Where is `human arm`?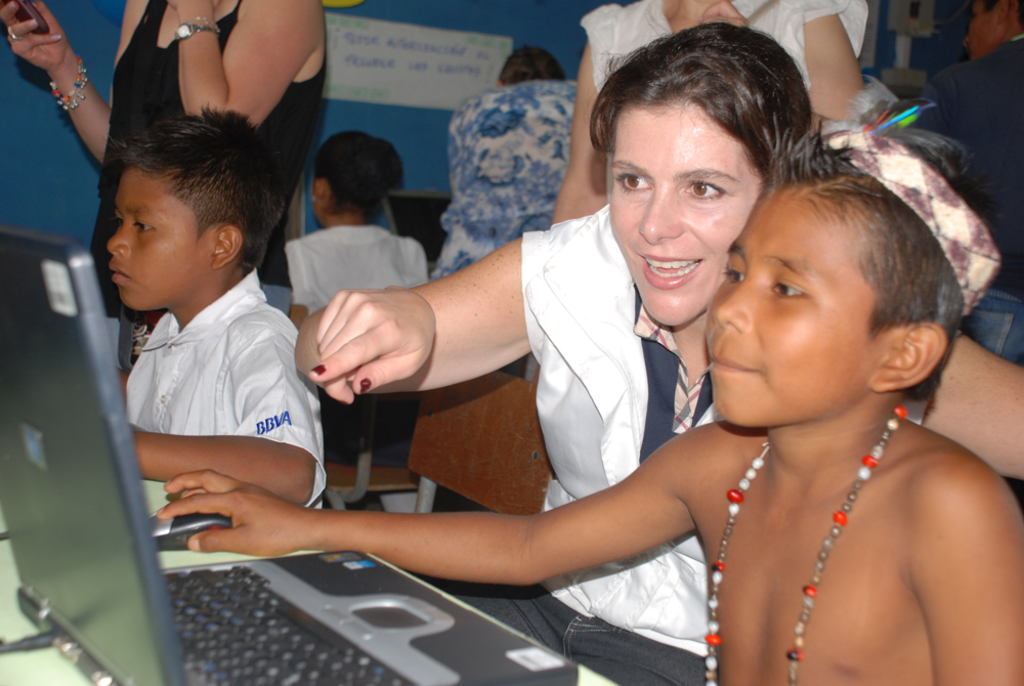
156/0/322/135.
